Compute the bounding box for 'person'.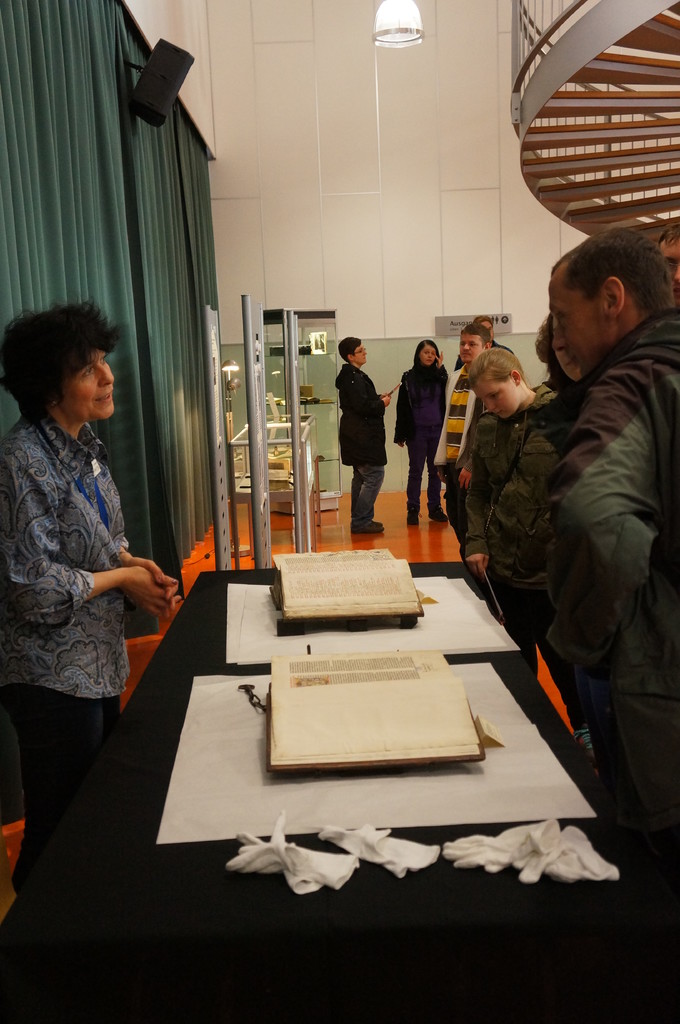
select_region(338, 323, 402, 536).
